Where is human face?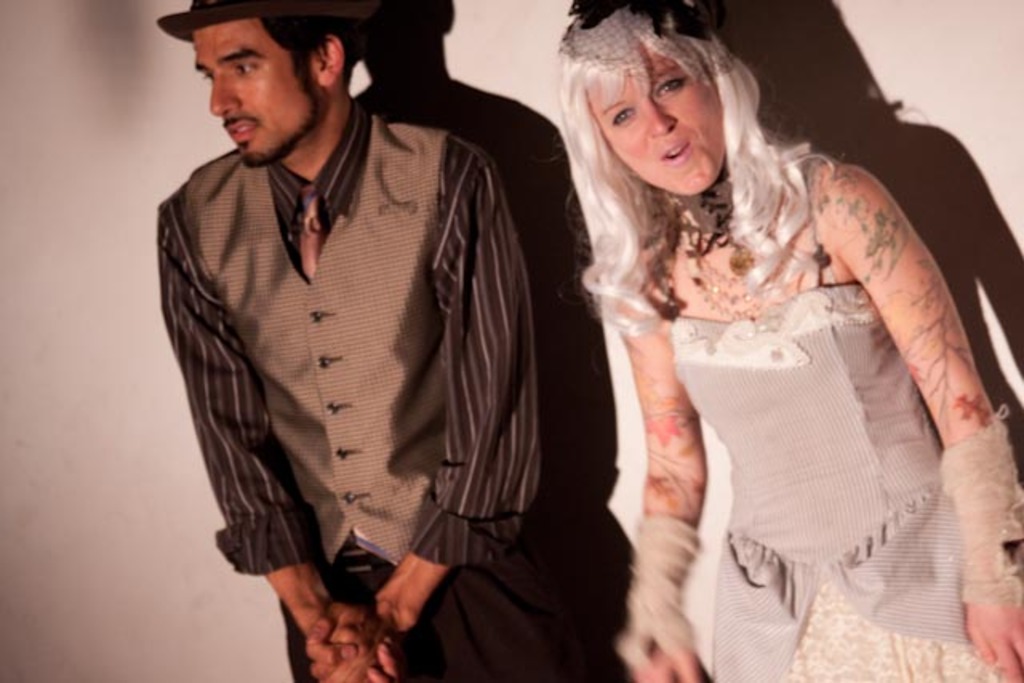
box=[586, 53, 725, 194].
